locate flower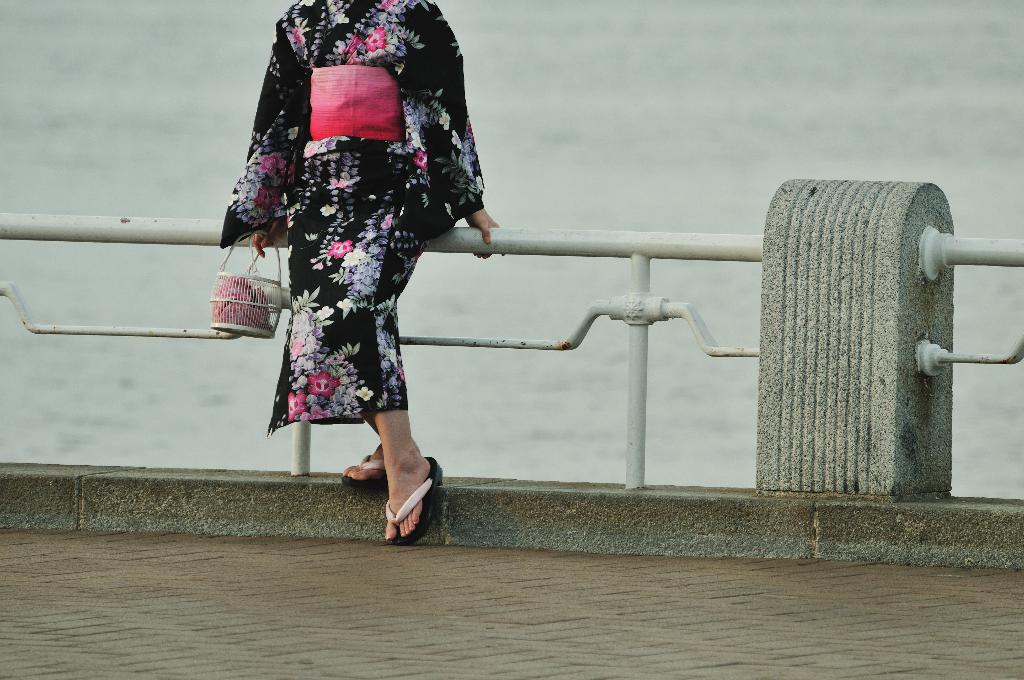
pyautogui.locateOnScreen(255, 188, 278, 211)
